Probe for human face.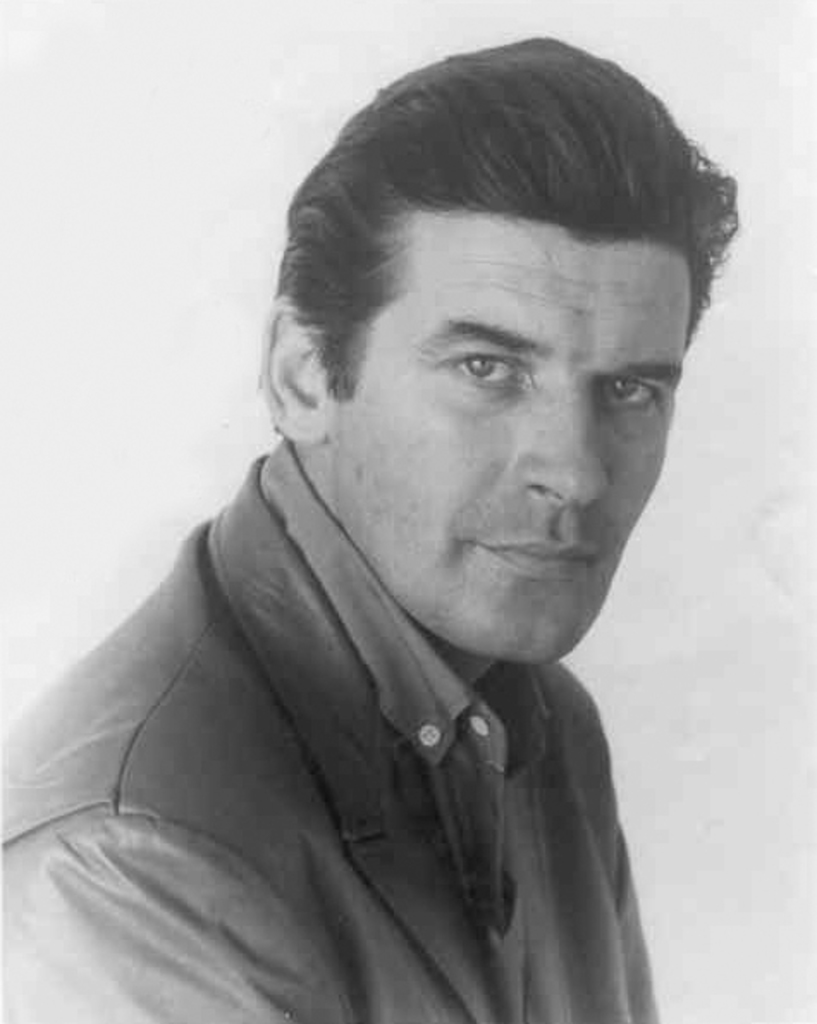
Probe result: 325, 213, 698, 668.
